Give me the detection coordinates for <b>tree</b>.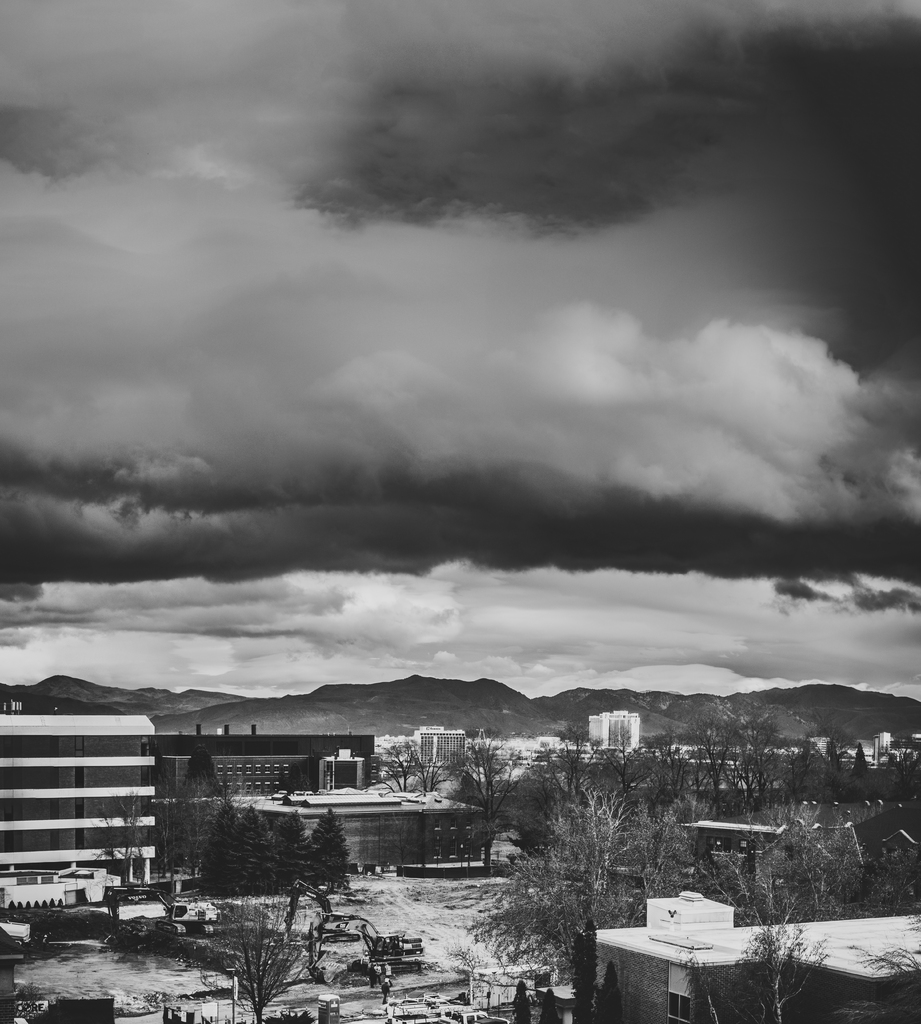
x1=90 y1=815 x2=122 y2=881.
